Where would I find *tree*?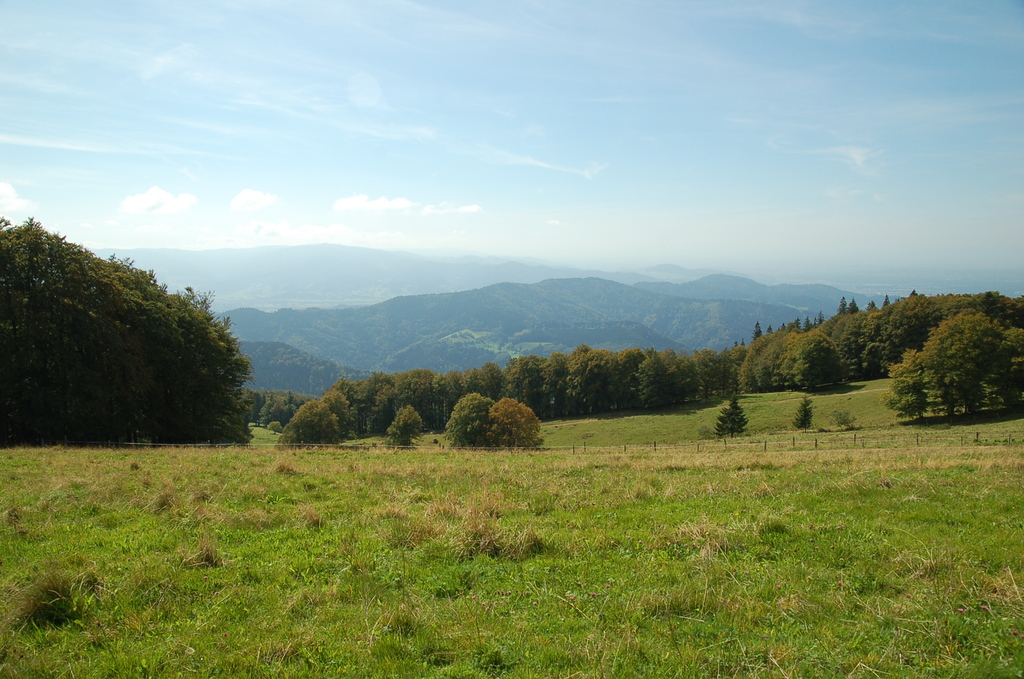
At box(261, 391, 304, 429).
